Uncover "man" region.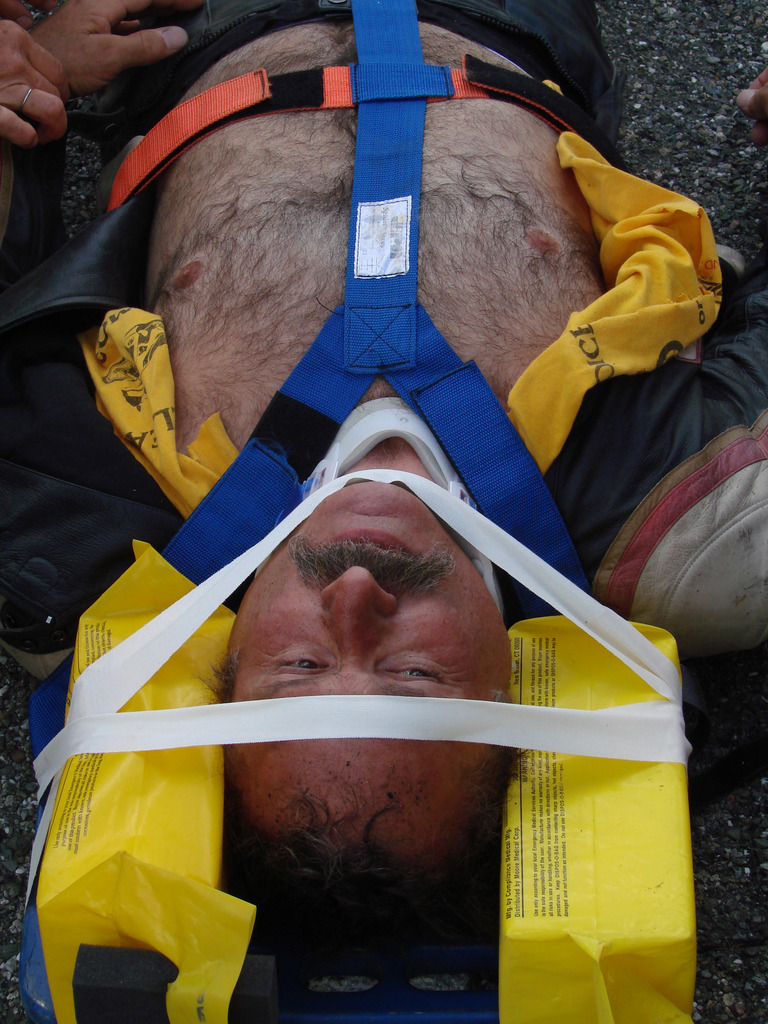
Uncovered: left=13, top=52, right=746, bottom=958.
